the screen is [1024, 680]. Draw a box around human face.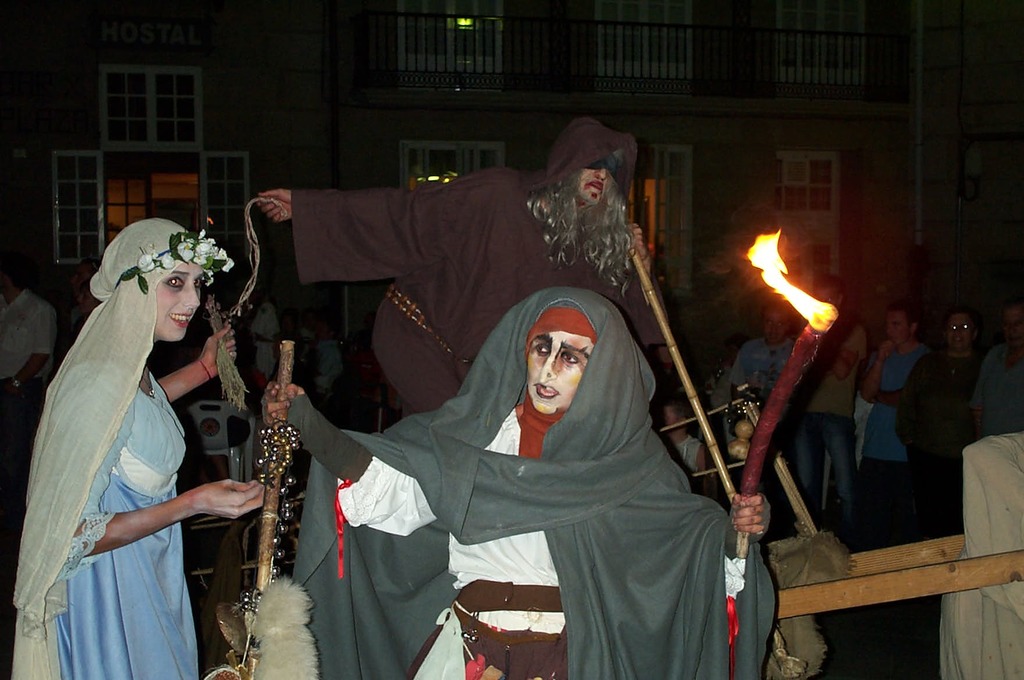
1001:313:1023:350.
